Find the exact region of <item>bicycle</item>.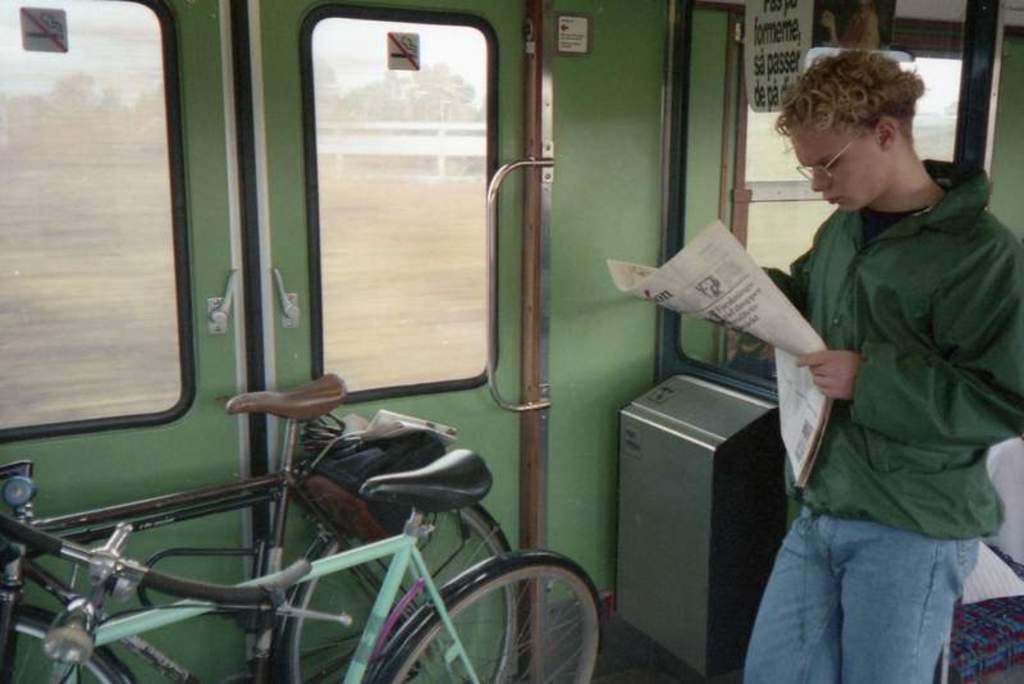
Exact region: <region>0, 370, 522, 683</region>.
